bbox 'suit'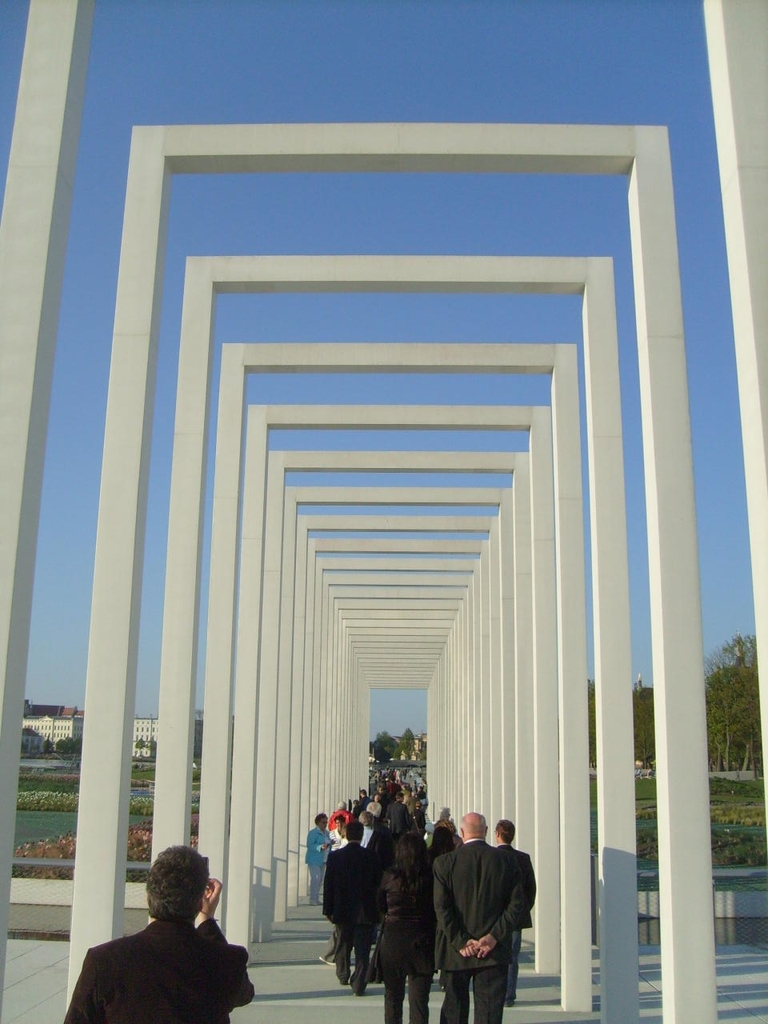
box=[64, 918, 258, 1023]
